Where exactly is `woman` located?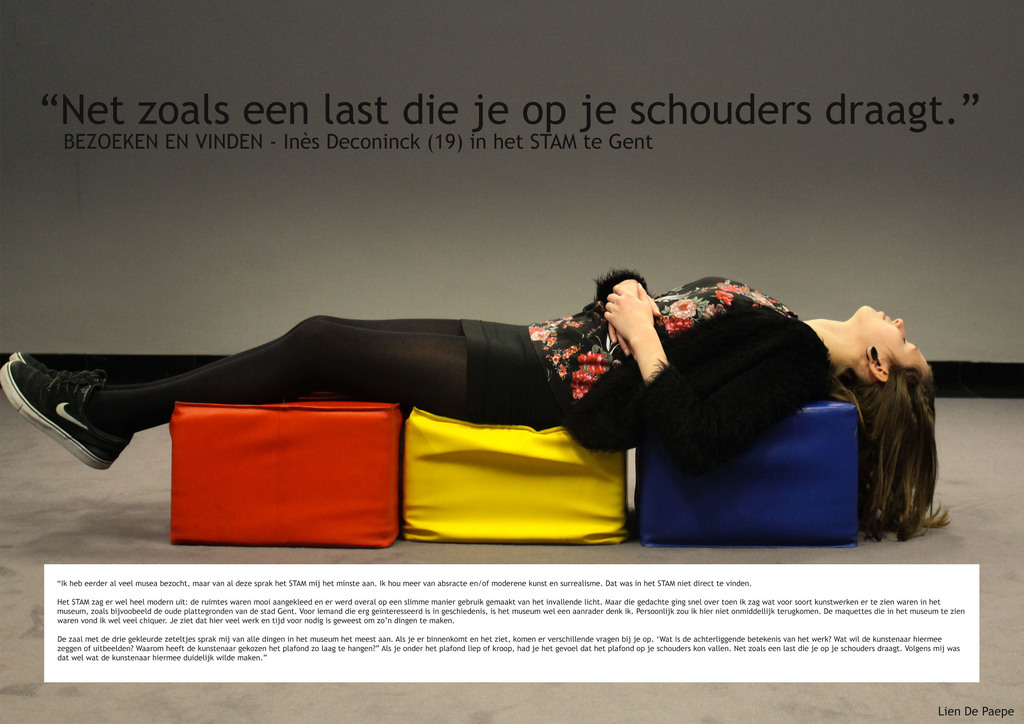
Its bounding box is box(66, 259, 922, 522).
